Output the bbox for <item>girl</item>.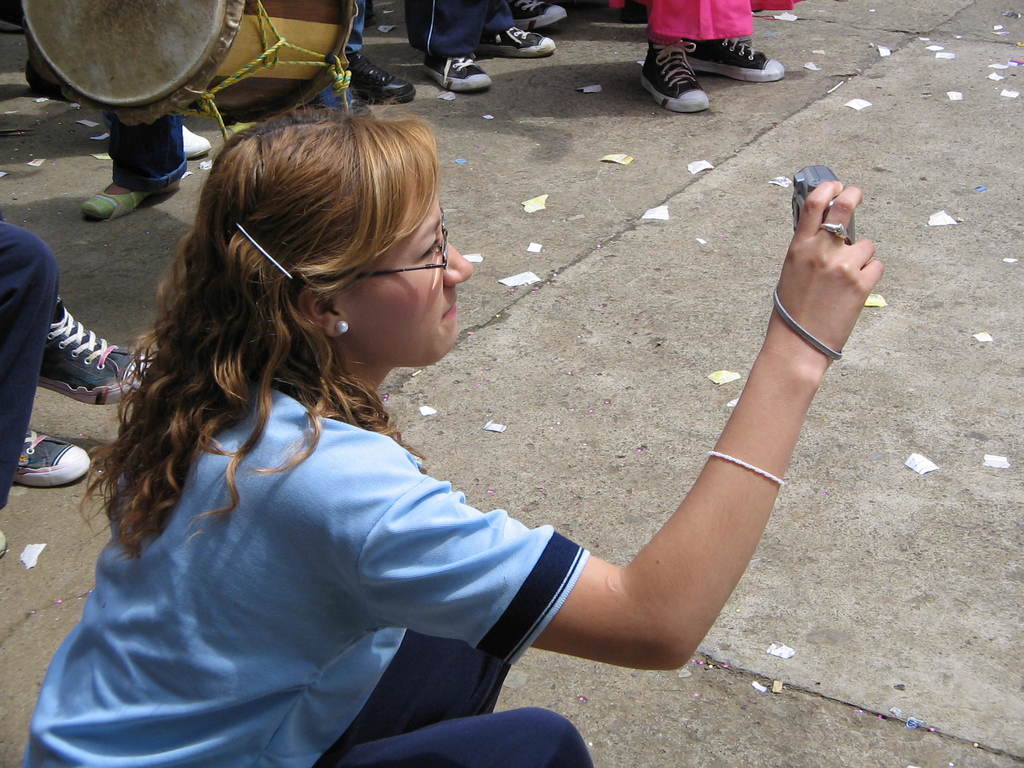
region(26, 93, 884, 767).
